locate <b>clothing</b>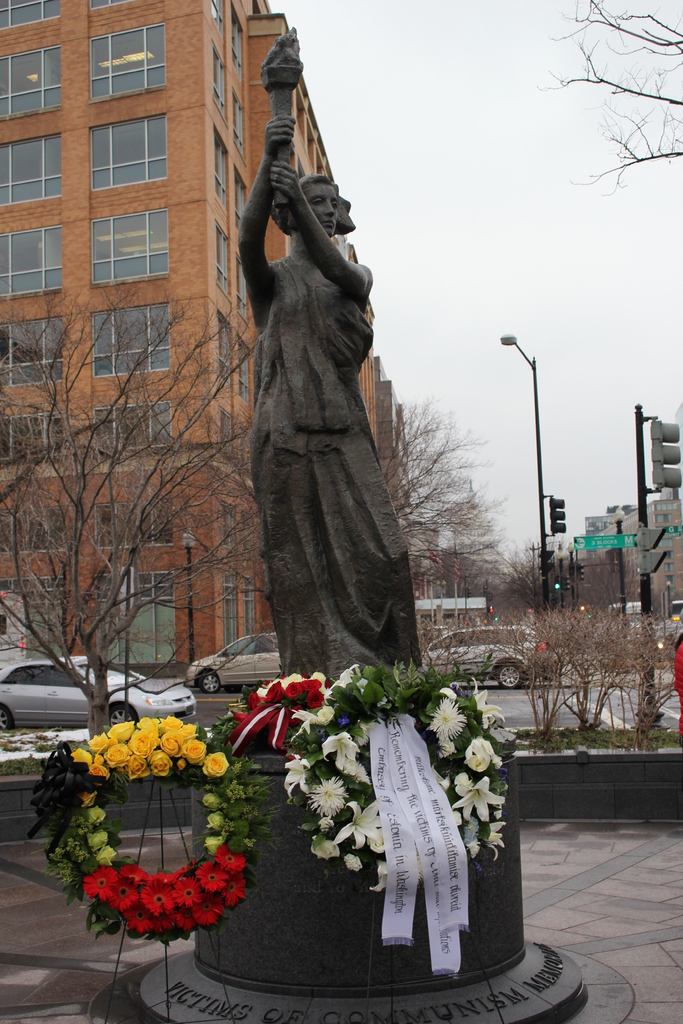
674, 641, 682, 731
